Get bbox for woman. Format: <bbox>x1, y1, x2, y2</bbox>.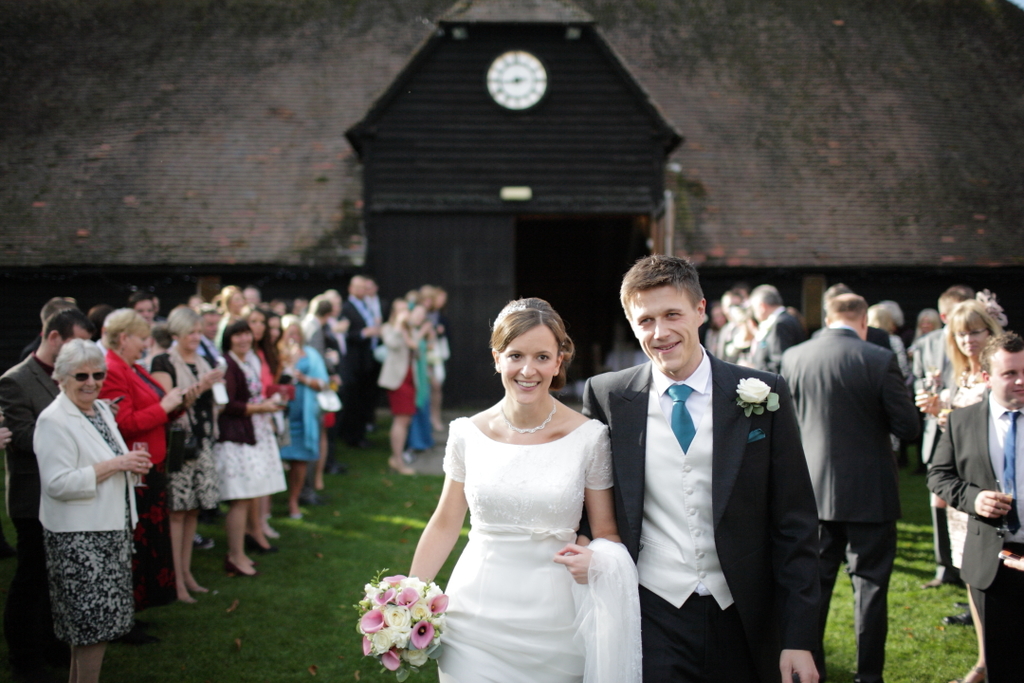
<bbox>411, 307, 431, 452</bbox>.
